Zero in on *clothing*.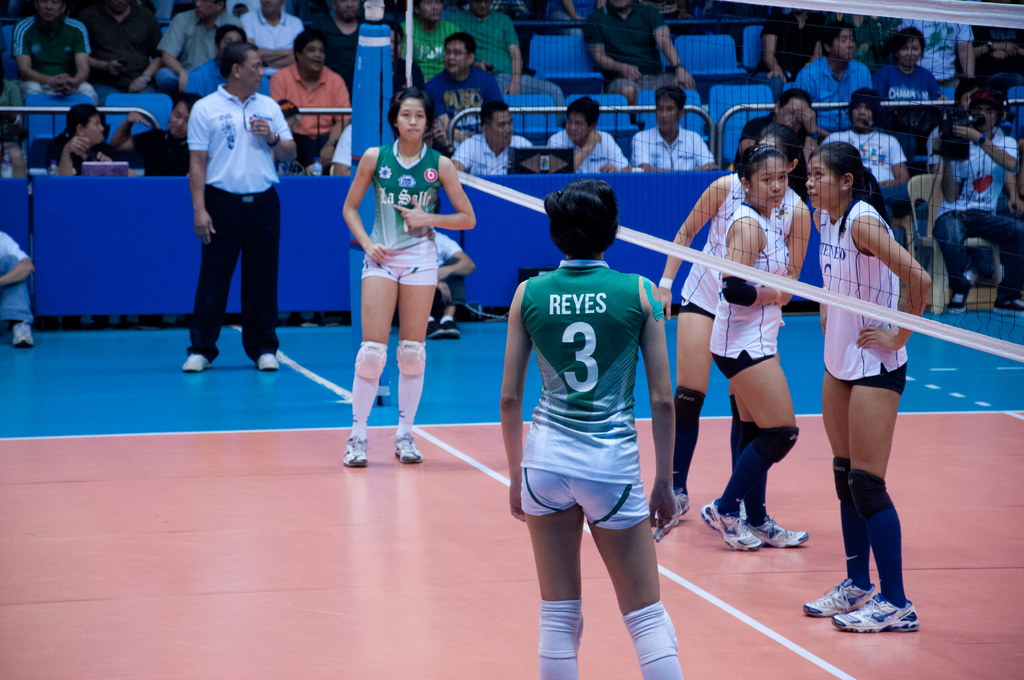
Zeroed in: 456, 126, 547, 182.
